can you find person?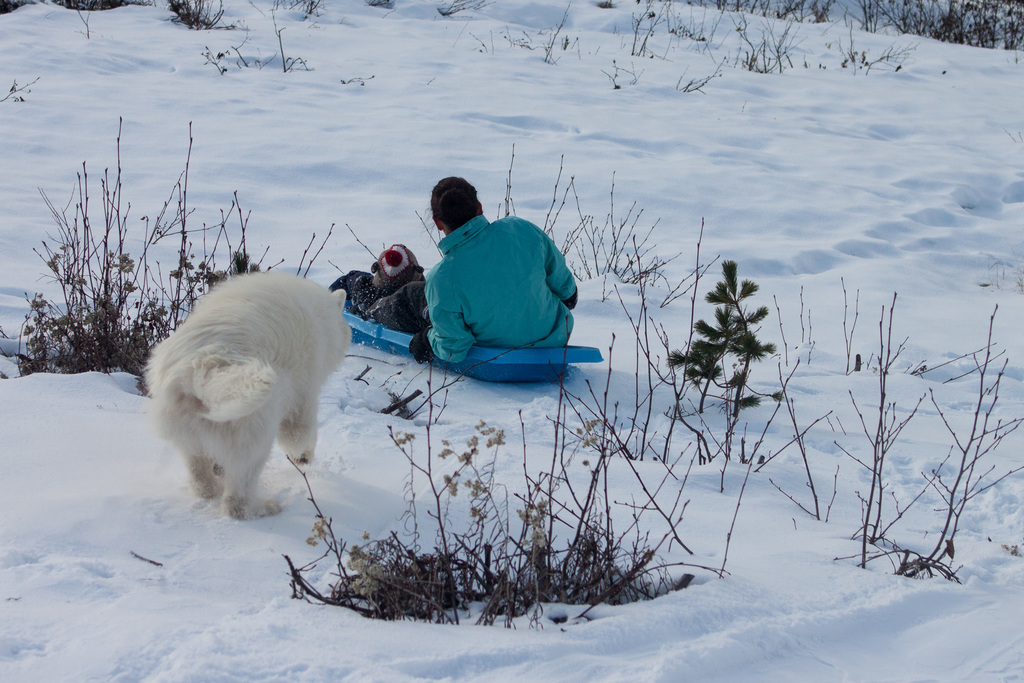
Yes, bounding box: bbox(326, 239, 432, 315).
